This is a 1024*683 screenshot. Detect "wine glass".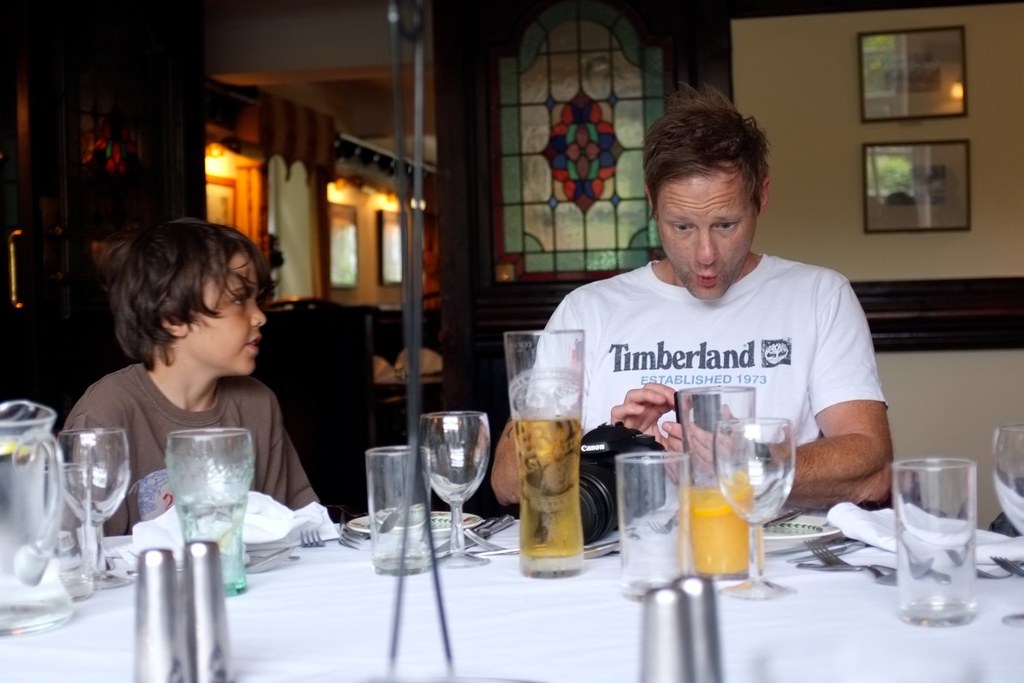
Rect(987, 423, 1023, 624).
